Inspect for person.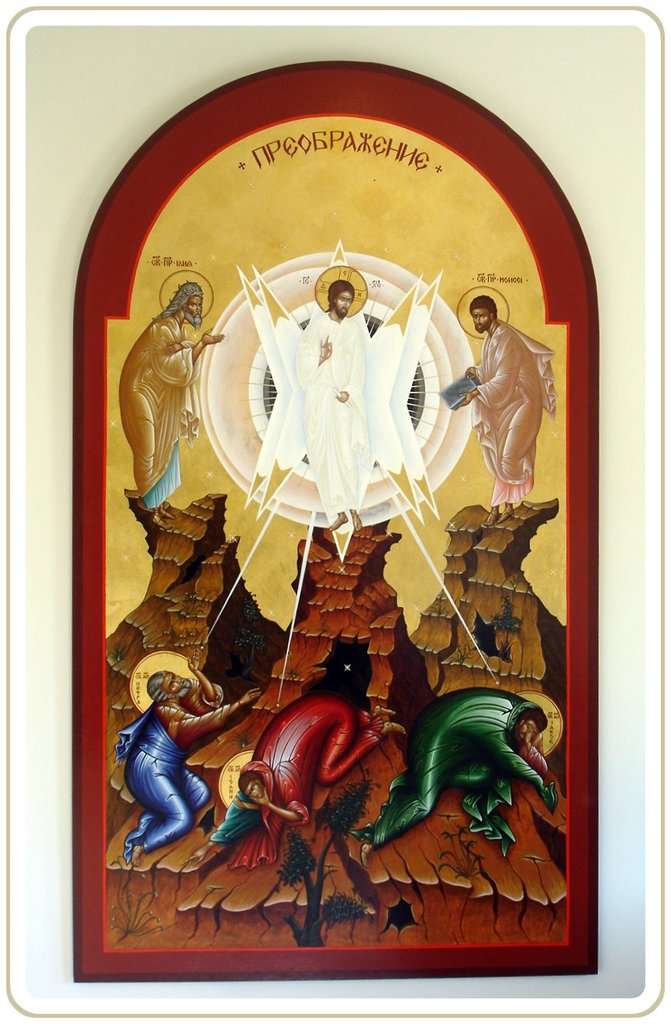
Inspection: (x1=458, y1=274, x2=552, y2=549).
